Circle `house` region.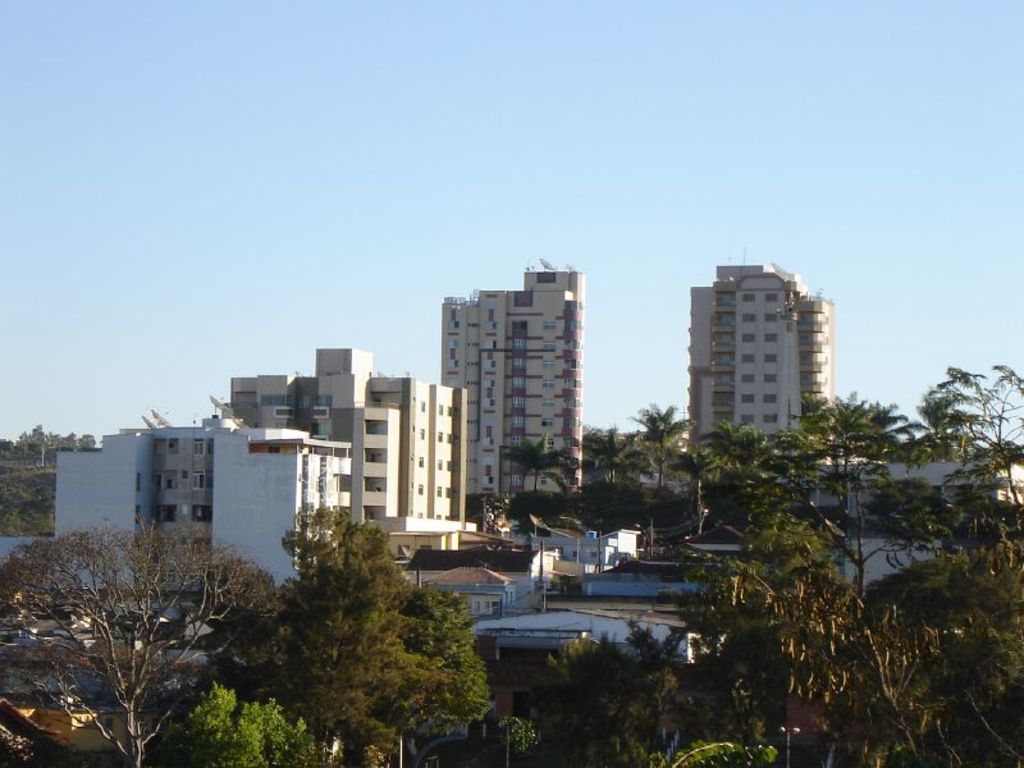
Region: bbox=(404, 541, 562, 612).
